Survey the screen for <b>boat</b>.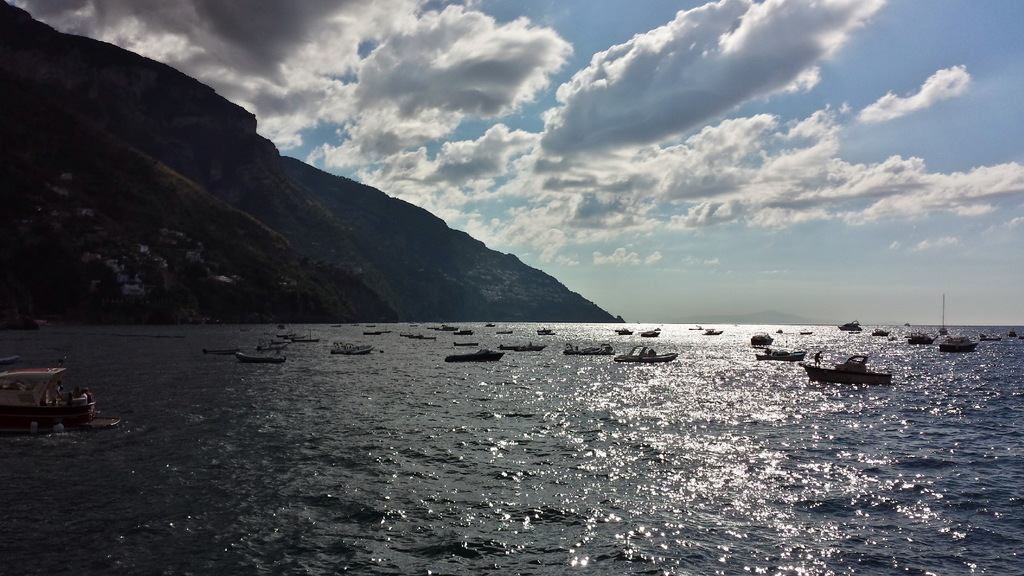
Survey found: 230:340:285:362.
